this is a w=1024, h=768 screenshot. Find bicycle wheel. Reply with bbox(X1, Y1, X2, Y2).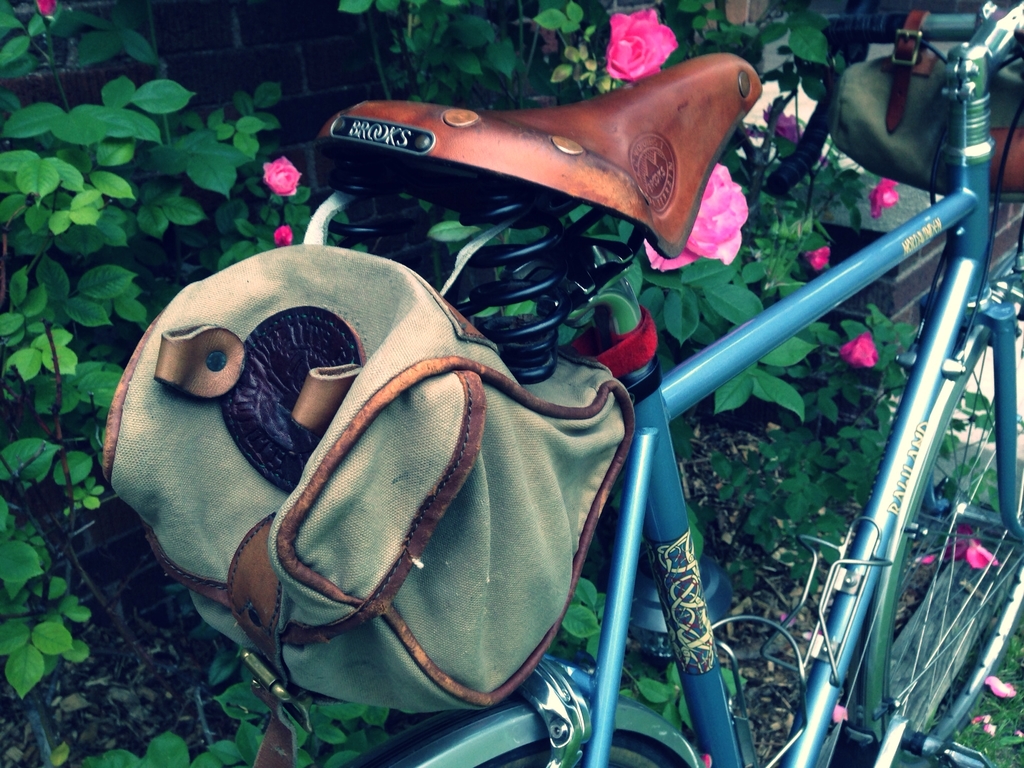
bbox(863, 321, 1023, 761).
